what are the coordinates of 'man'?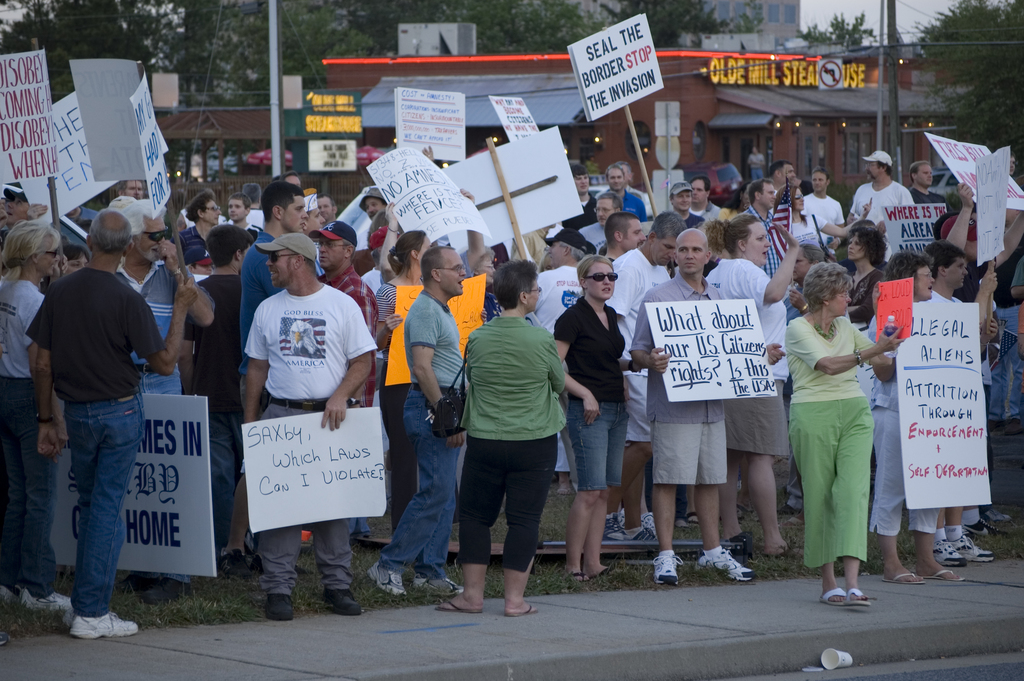
l=25, t=205, r=172, b=648.
